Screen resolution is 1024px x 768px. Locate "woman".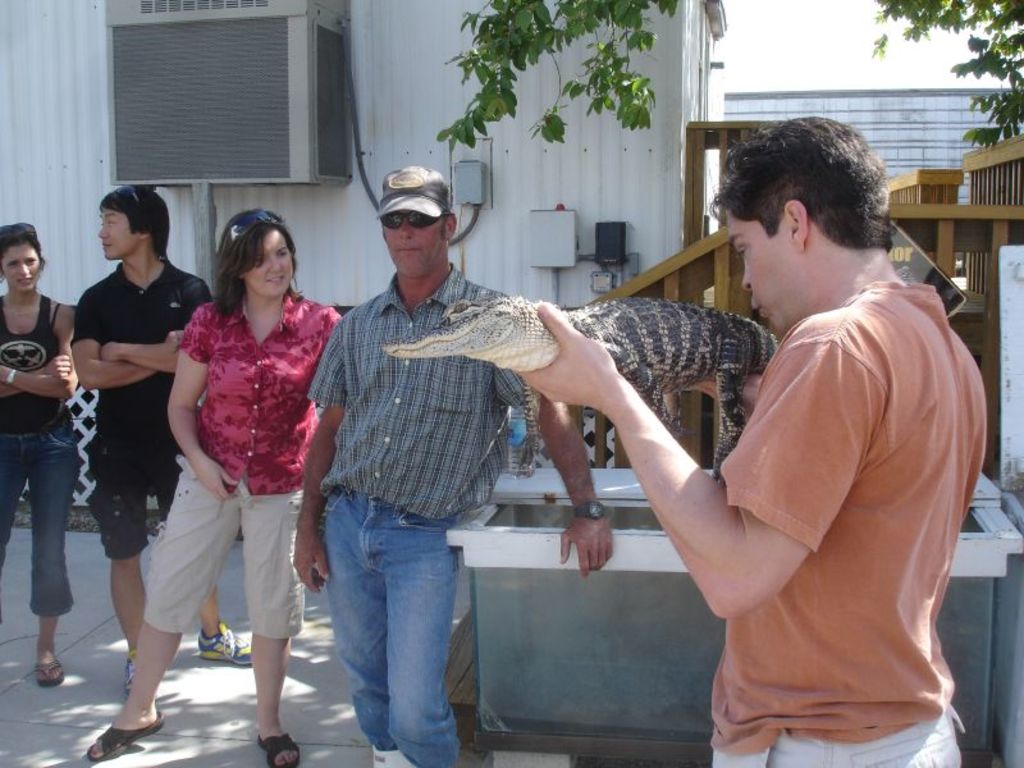
<box>128,212,320,735</box>.
